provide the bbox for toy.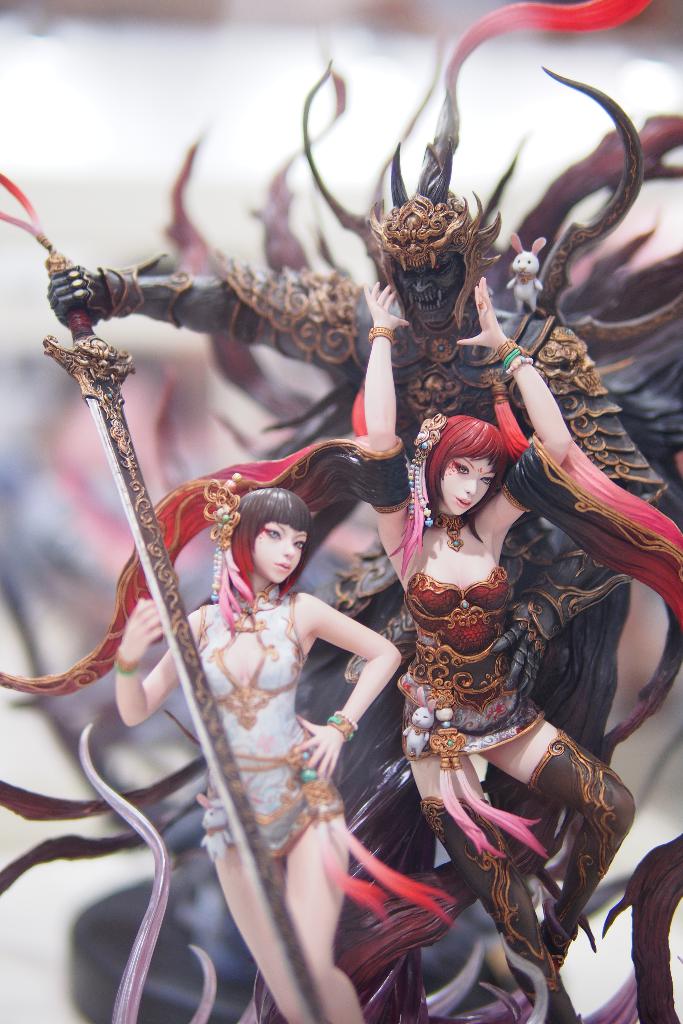
crop(108, 464, 400, 1023).
